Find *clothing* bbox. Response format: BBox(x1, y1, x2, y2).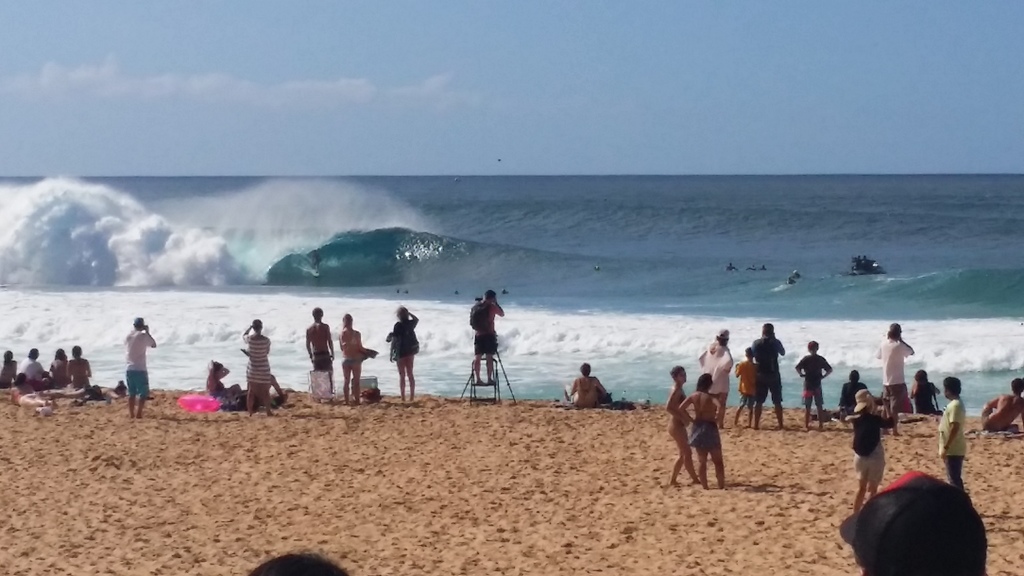
BBox(475, 293, 501, 358).
